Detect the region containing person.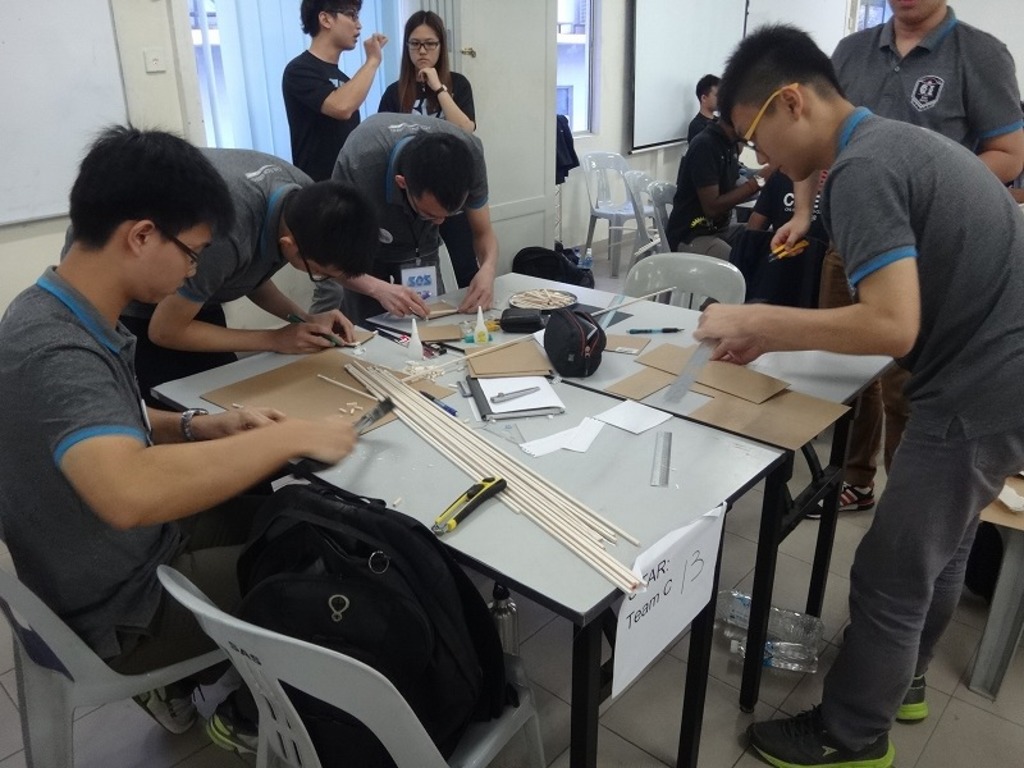
[x1=278, y1=0, x2=388, y2=316].
